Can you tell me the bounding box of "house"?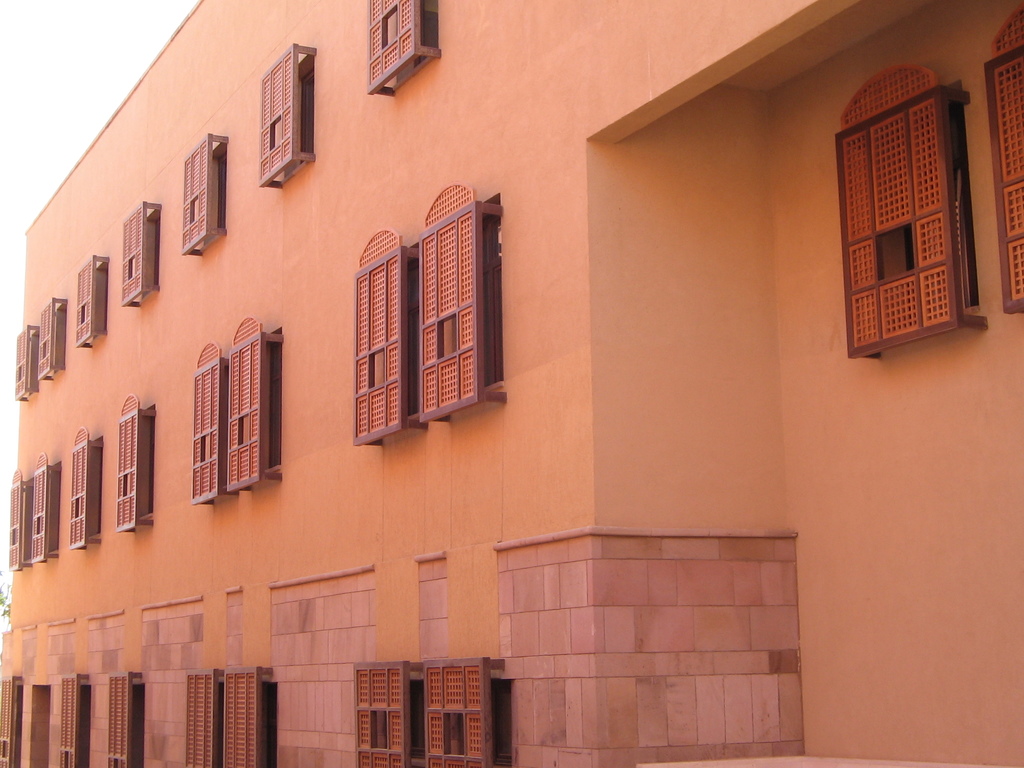
0/4/1023/767.
